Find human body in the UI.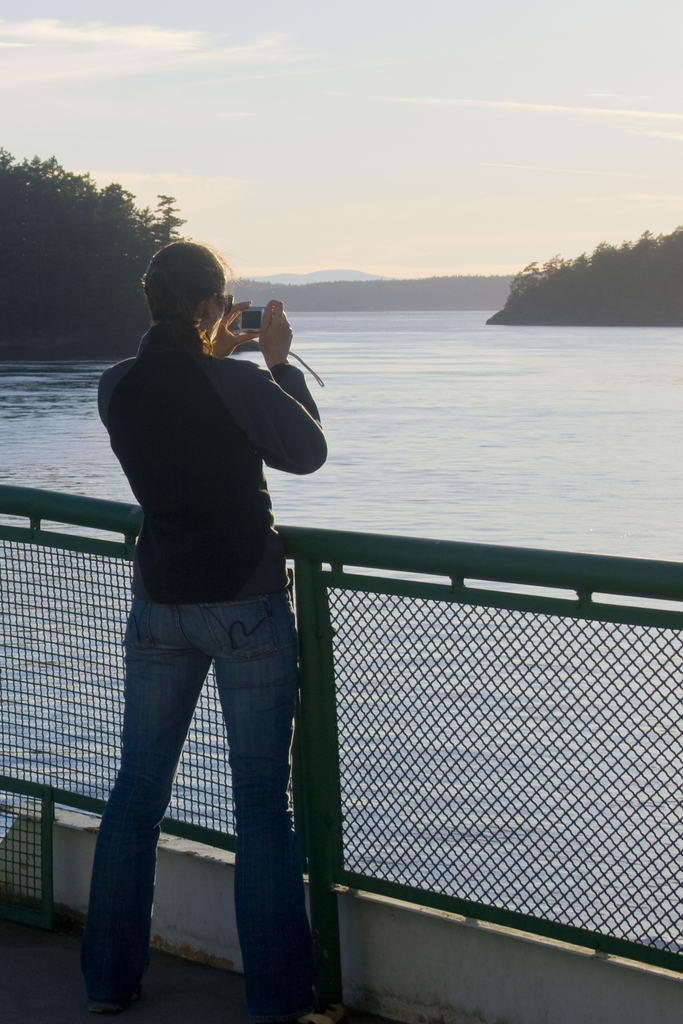
UI element at box=[78, 236, 341, 1015].
